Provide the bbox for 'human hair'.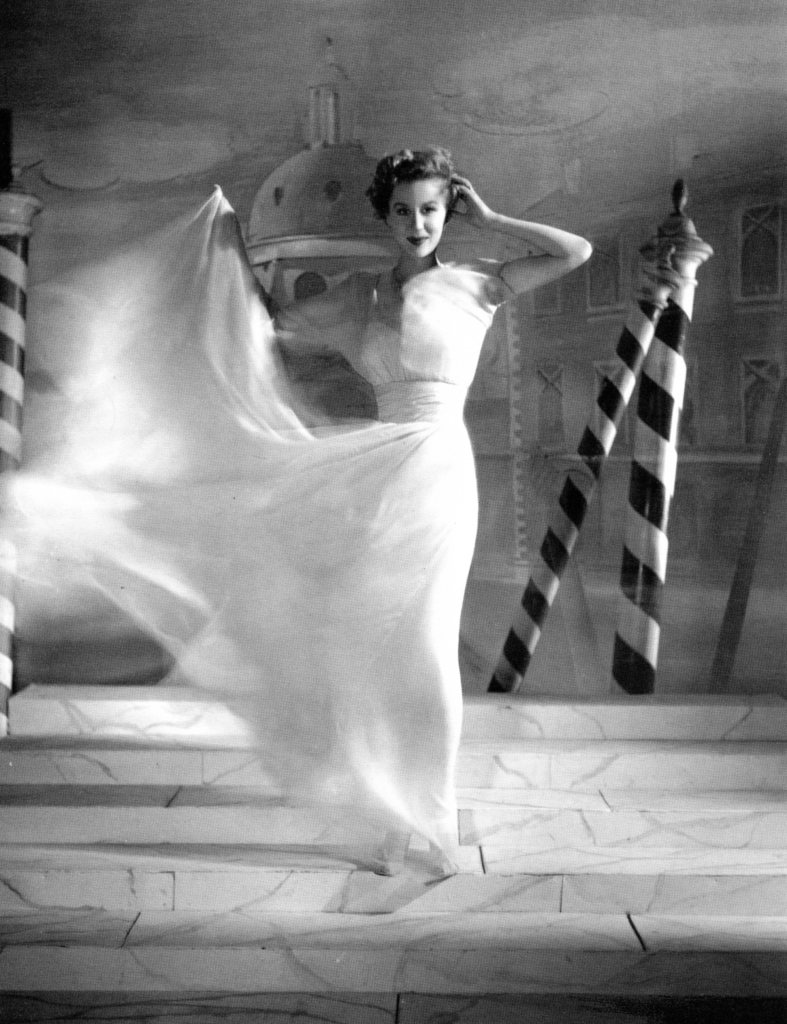
bbox=[358, 141, 464, 228].
